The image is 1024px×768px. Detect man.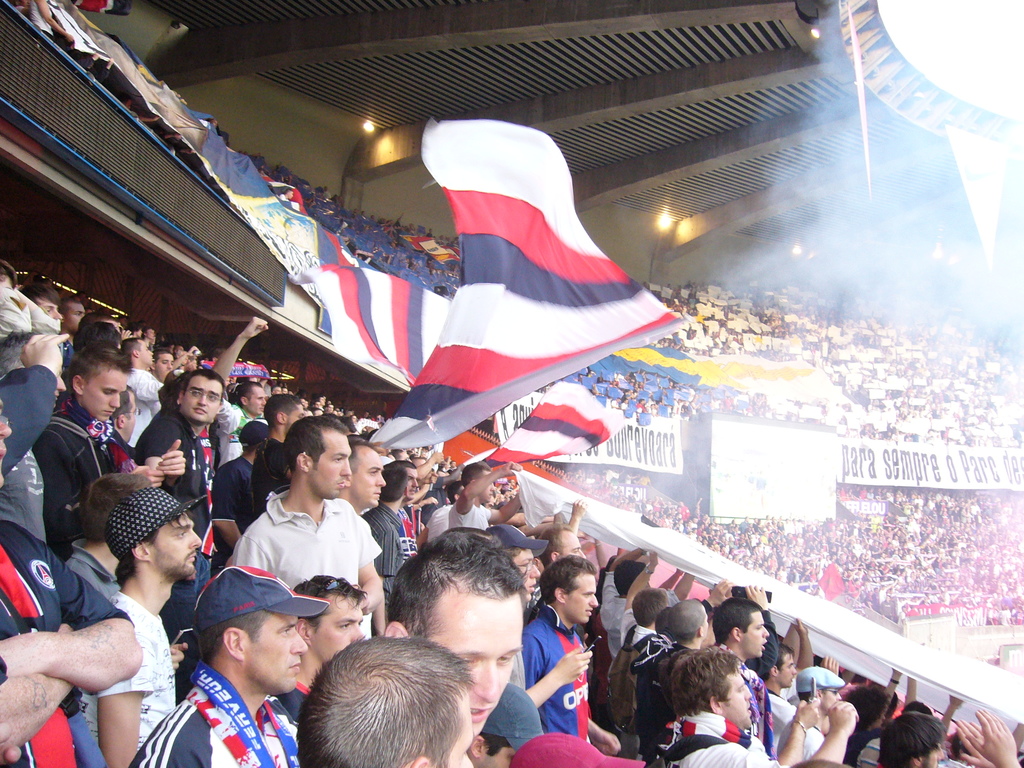
Detection: locate(271, 383, 282, 397).
